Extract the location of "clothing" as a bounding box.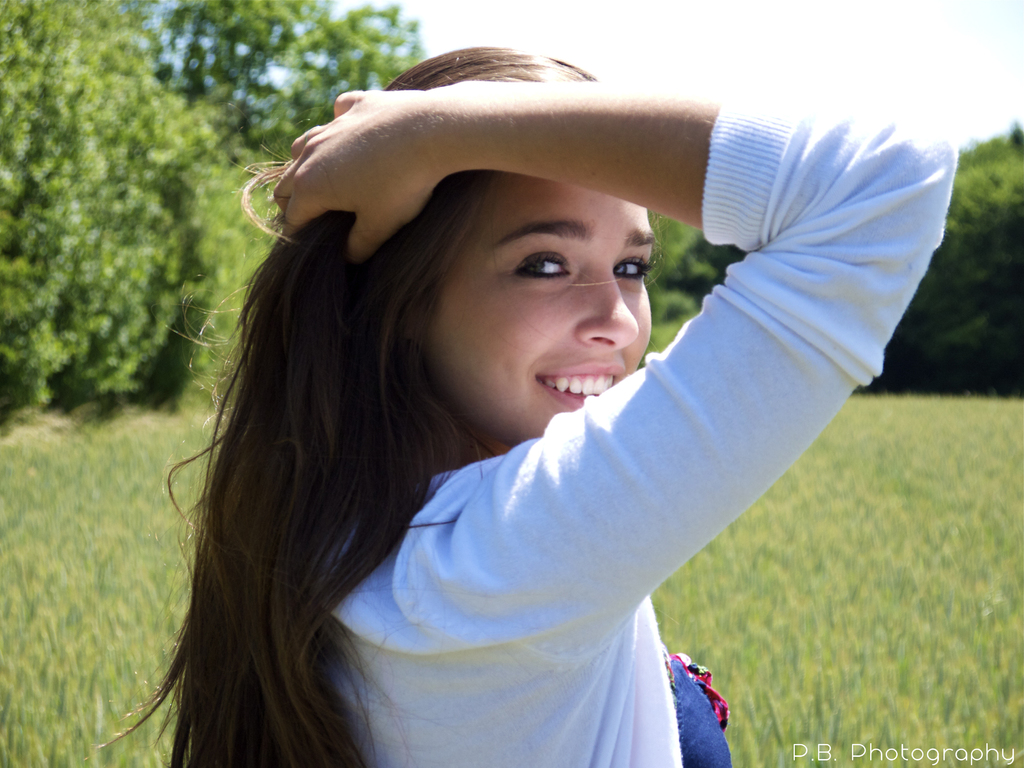
select_region(148, 108, 941, 744).
